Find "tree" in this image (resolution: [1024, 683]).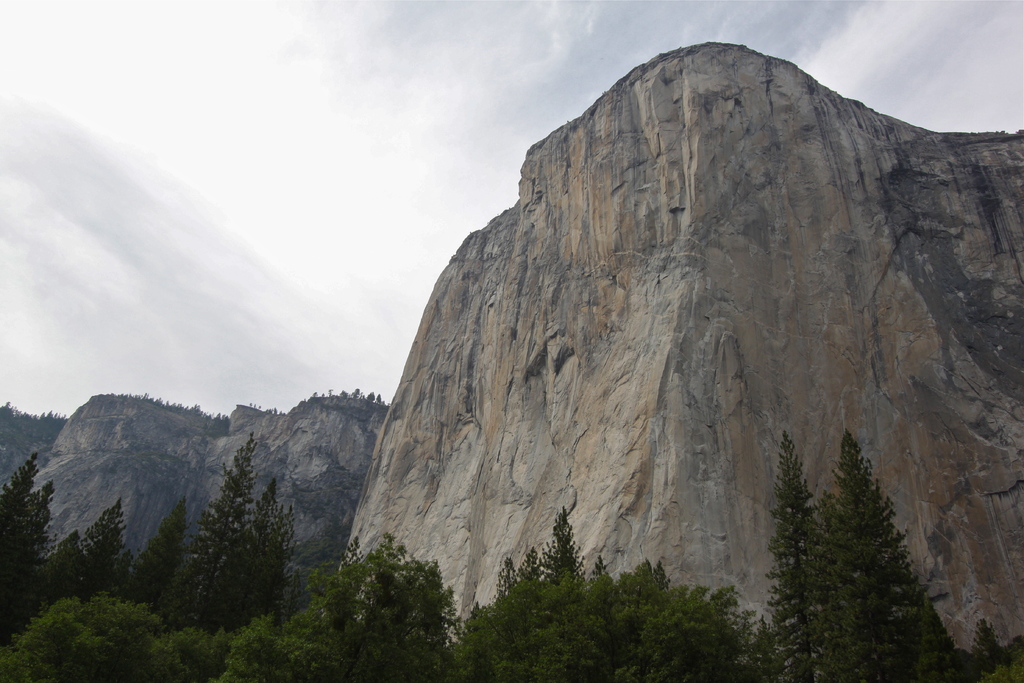
[left=0, top=472, right=54, bottom=636].
